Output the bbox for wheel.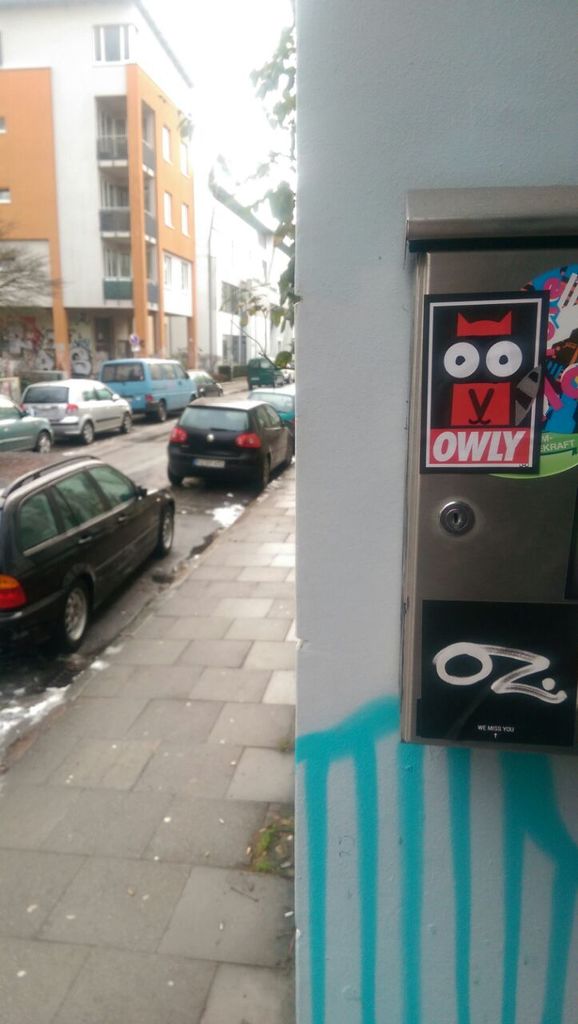
[167, 474, 182, 487].
